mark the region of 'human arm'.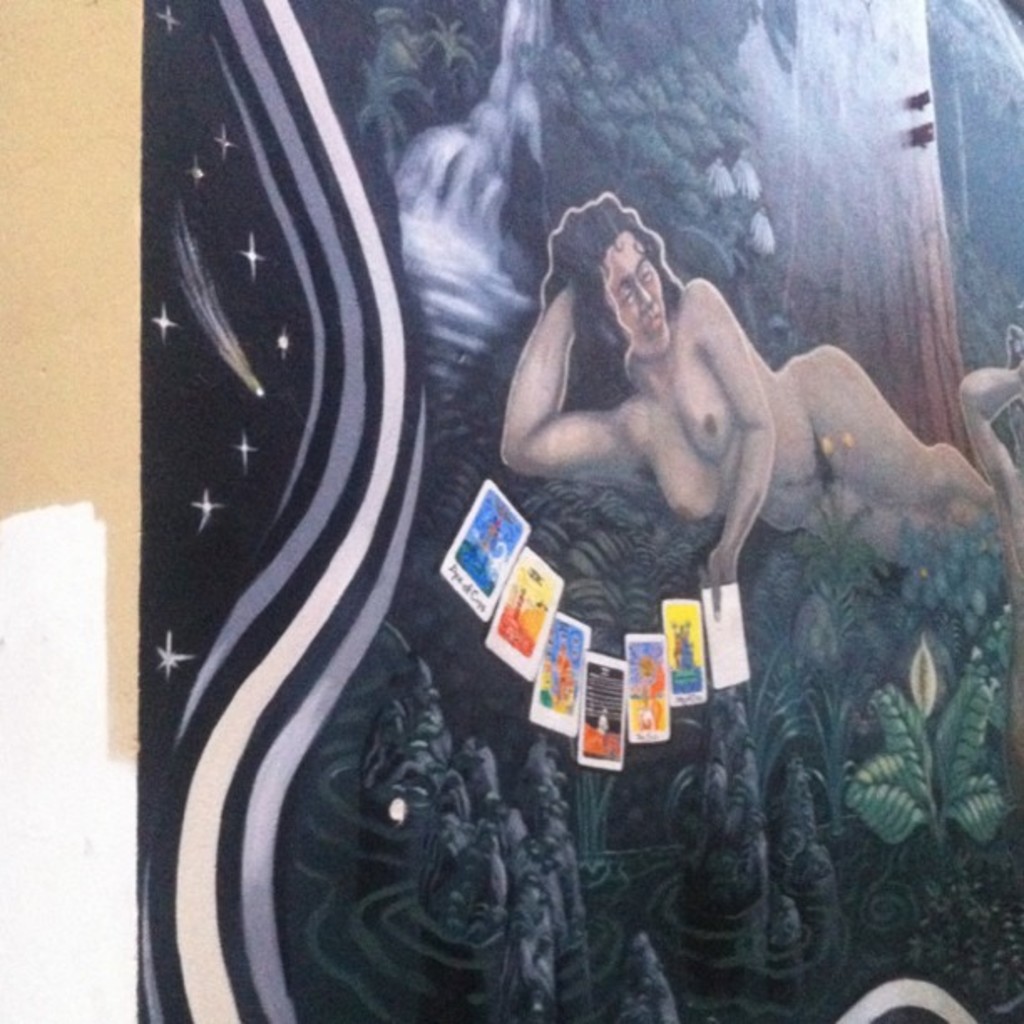
Region: pyautogui.locateOnScreen(494, 288, 648, 487).
